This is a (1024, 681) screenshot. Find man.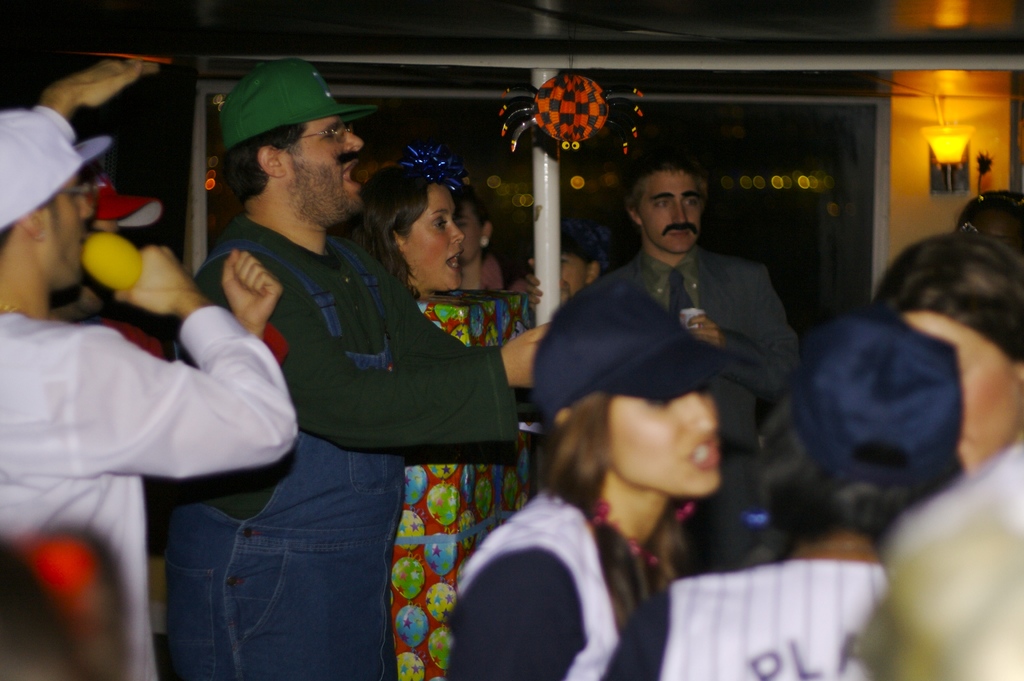
Bounding box: bbox=[600, 141, 806, 575].
